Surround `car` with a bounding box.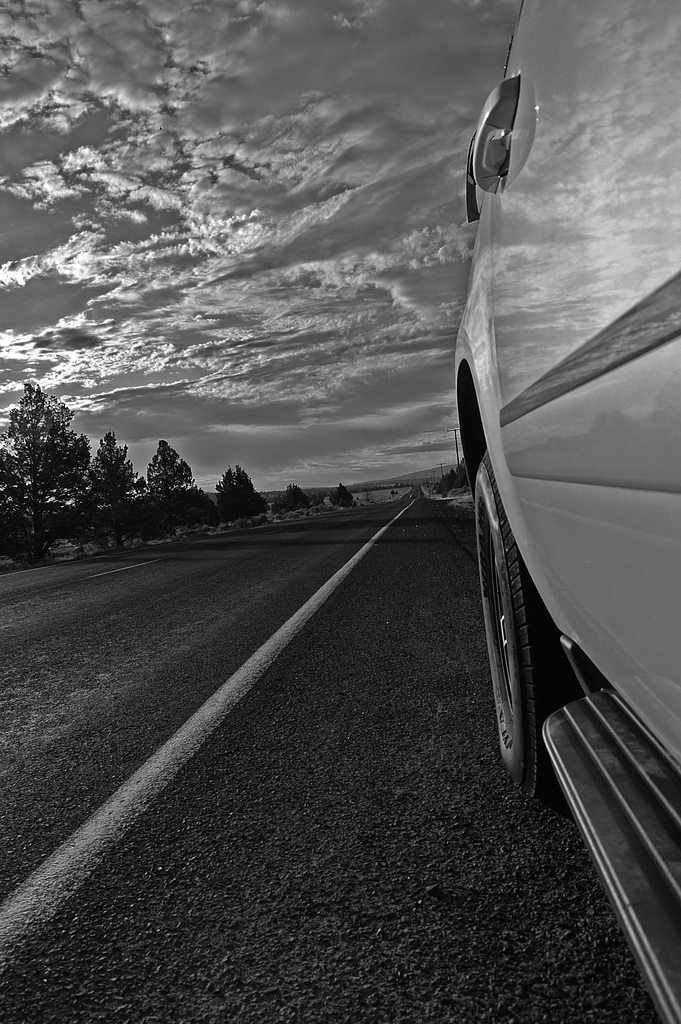
select_region(450, 0, 680, 1021).
